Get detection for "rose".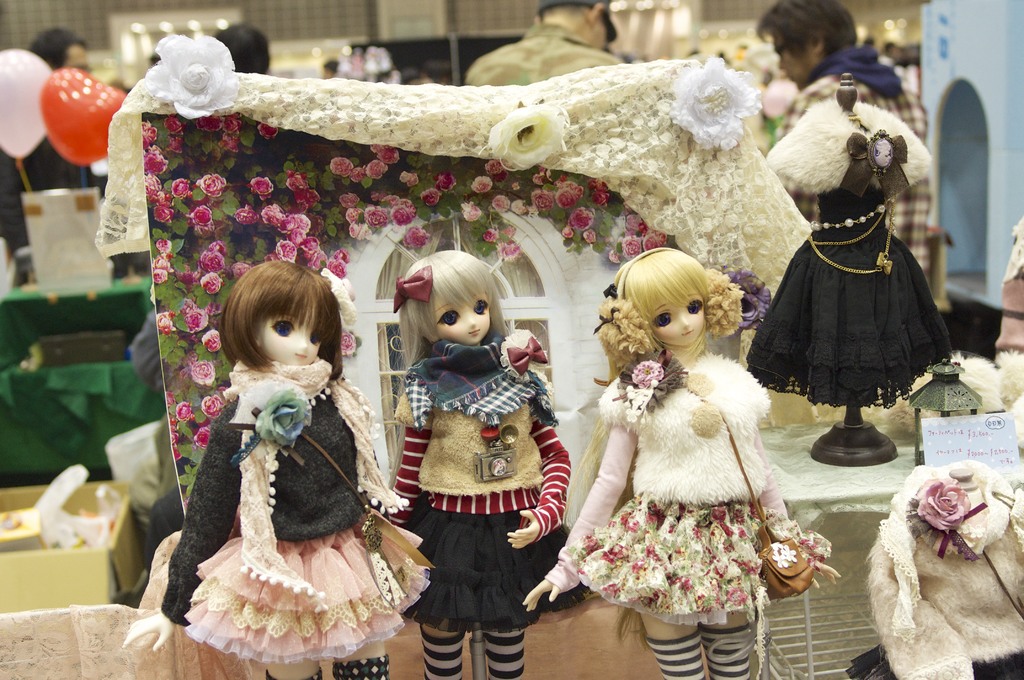
Detection: box(484, 102, 570, 174).
